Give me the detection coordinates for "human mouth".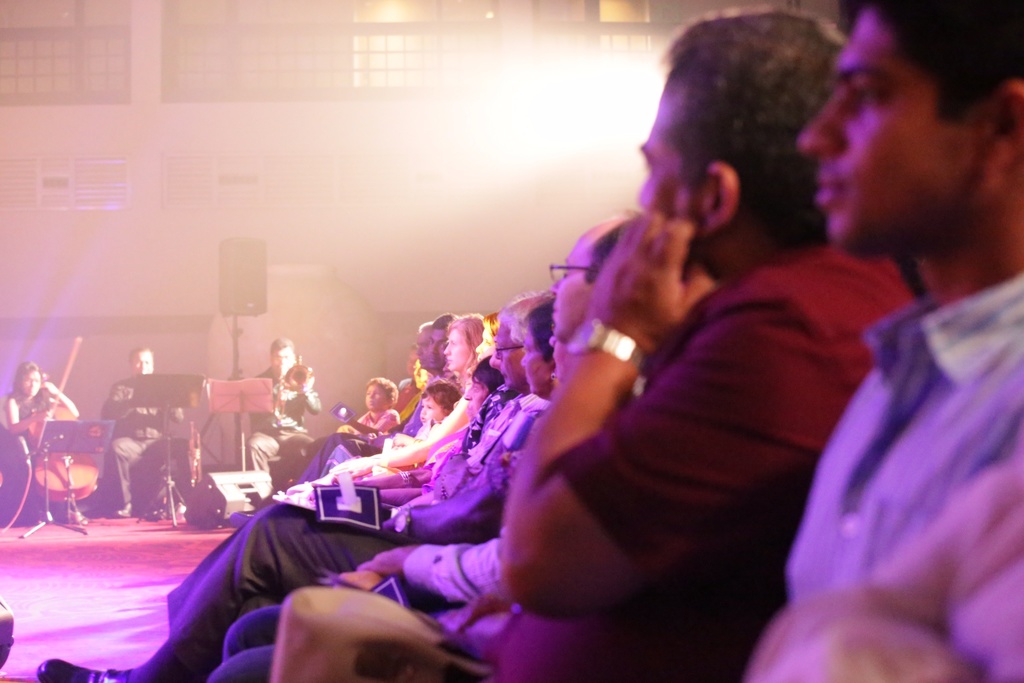
(left=419, top=358, right=423, bottom=365).
